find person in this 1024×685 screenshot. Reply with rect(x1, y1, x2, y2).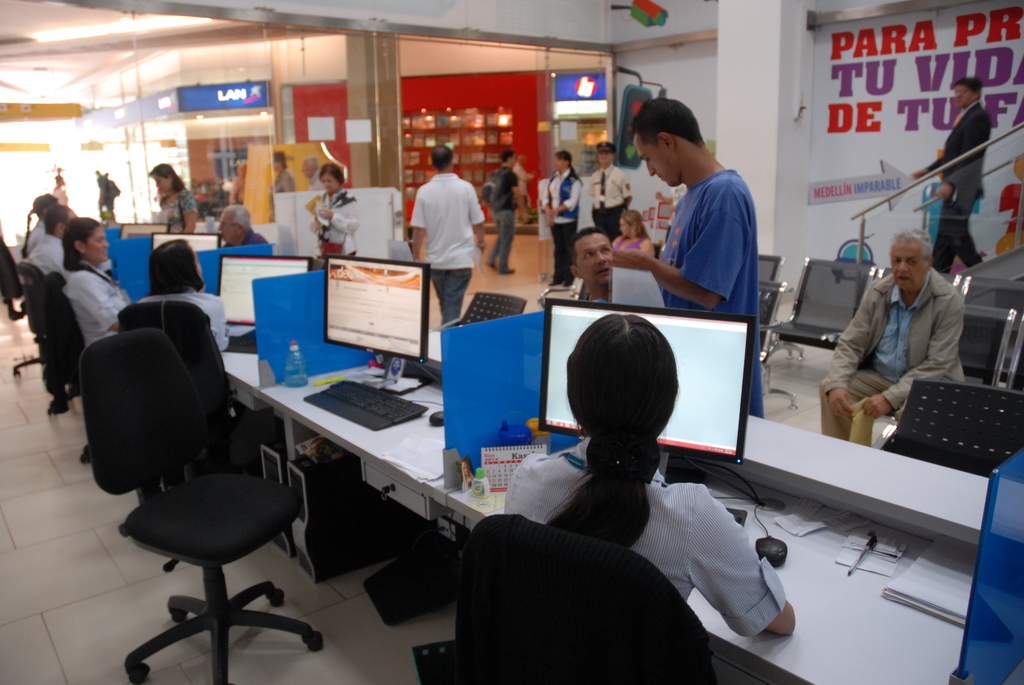
rect(816, 228, 960, 436).
